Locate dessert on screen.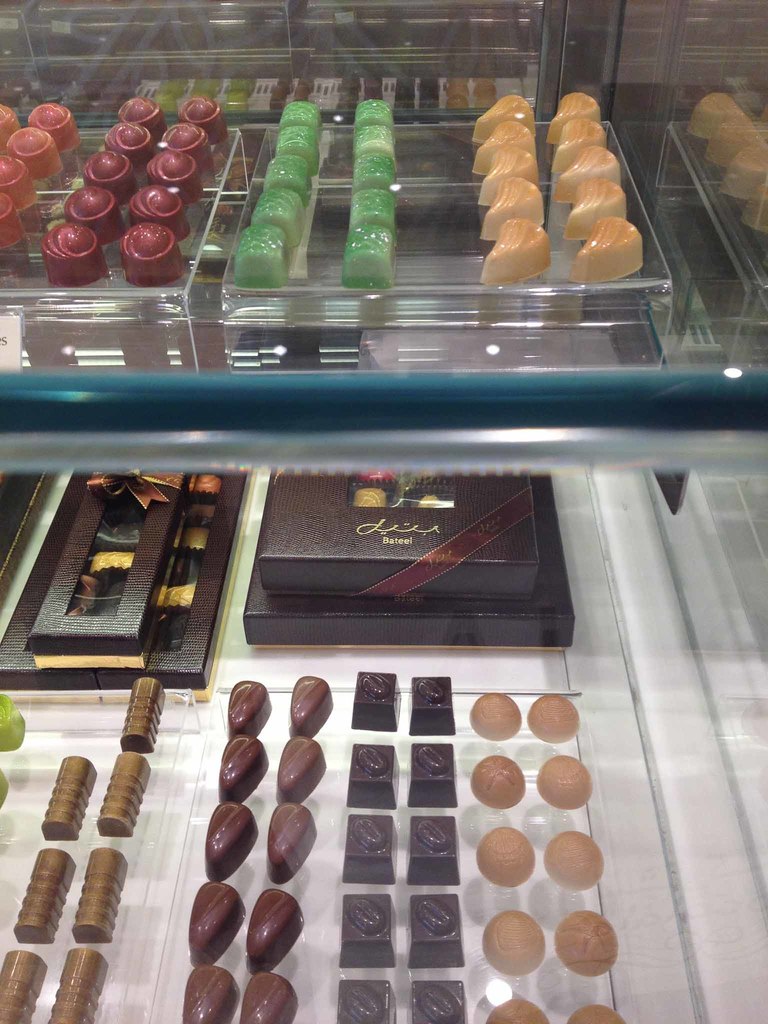
On screen at (240,972,298,1023).
